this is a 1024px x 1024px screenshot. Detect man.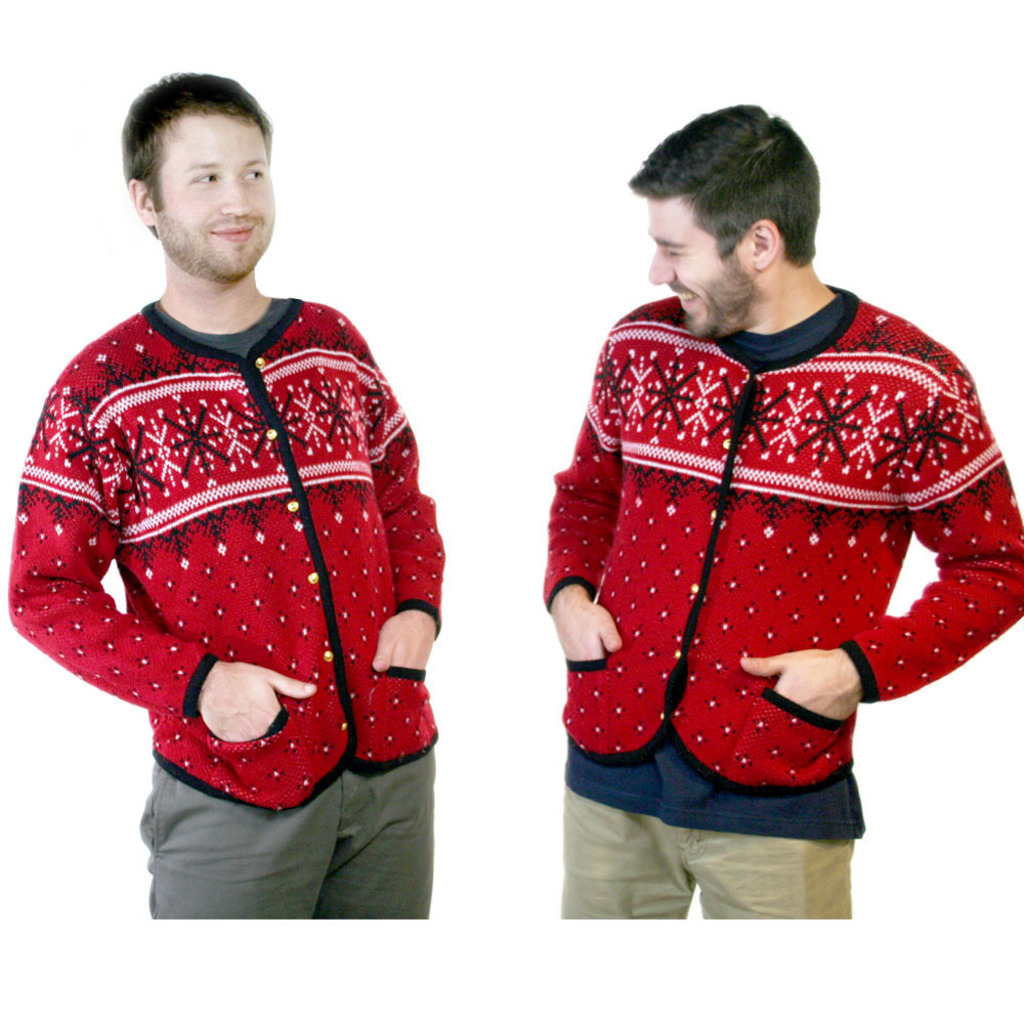
x1=538, y1=101, x2=1023, y2=923.
